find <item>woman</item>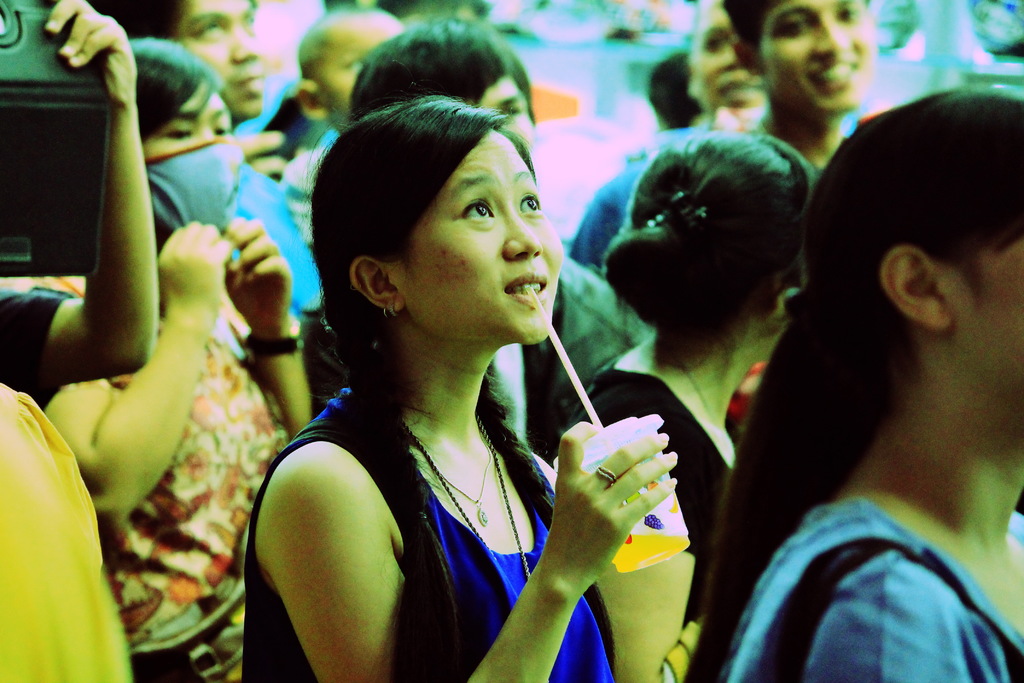
select_region(230, 53, 611, 674)
